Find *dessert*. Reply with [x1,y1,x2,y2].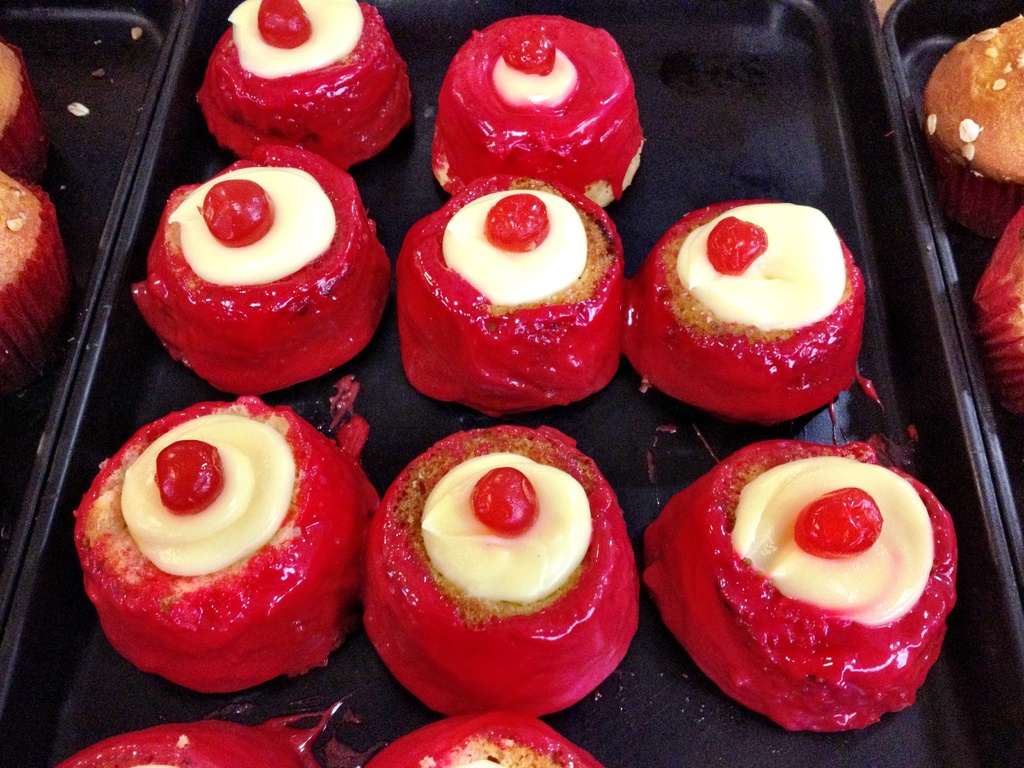
[968,209,1023,430].
